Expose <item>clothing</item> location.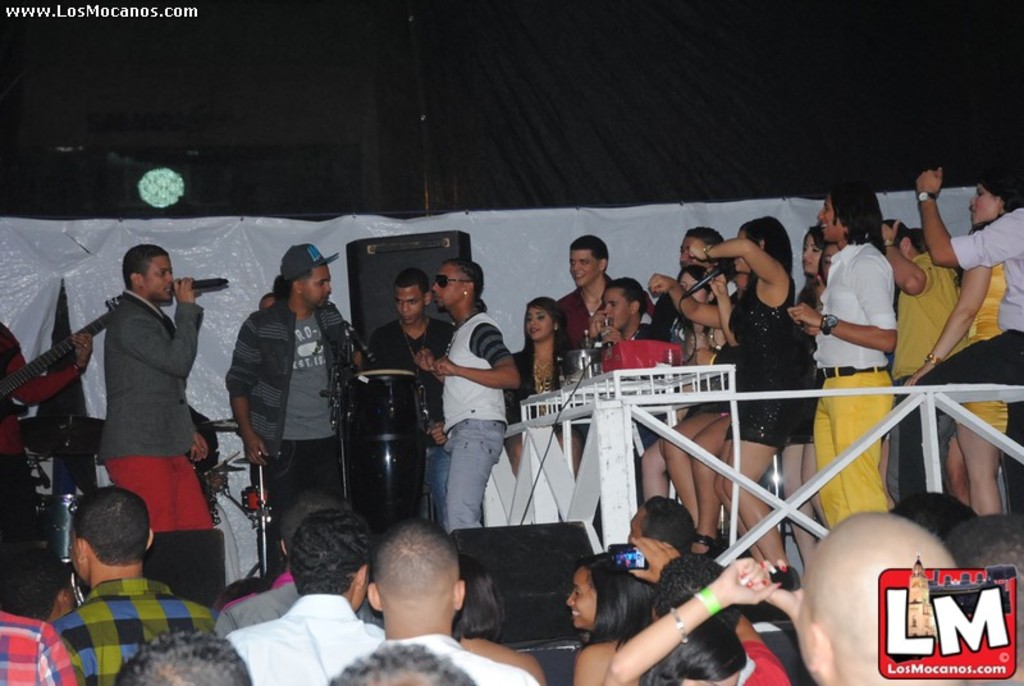
Exposed at (210,577,393,641).
